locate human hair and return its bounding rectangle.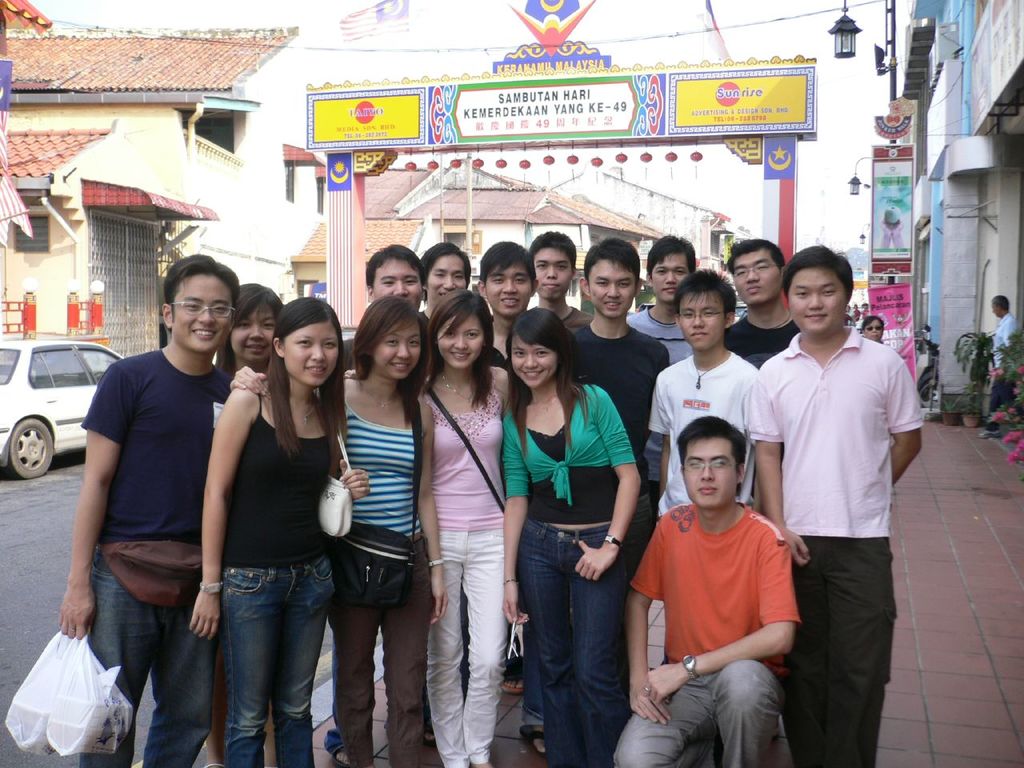
box=[778, 241, 854, 305].
